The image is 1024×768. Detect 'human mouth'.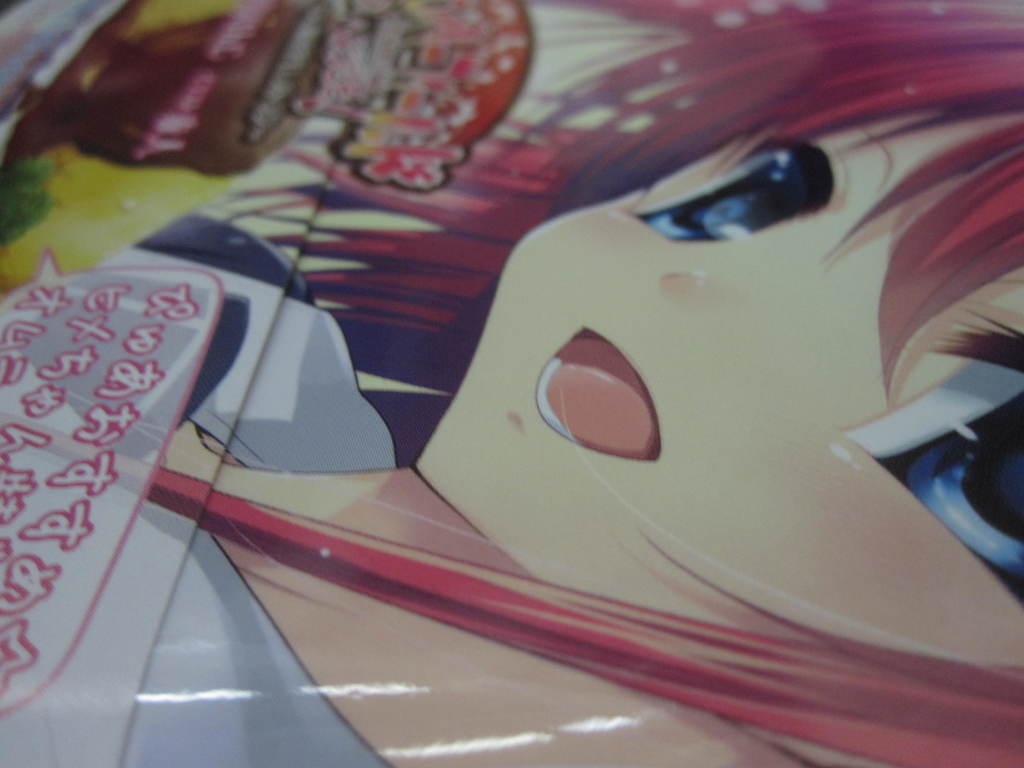
Detection: 540,308,681,506.
